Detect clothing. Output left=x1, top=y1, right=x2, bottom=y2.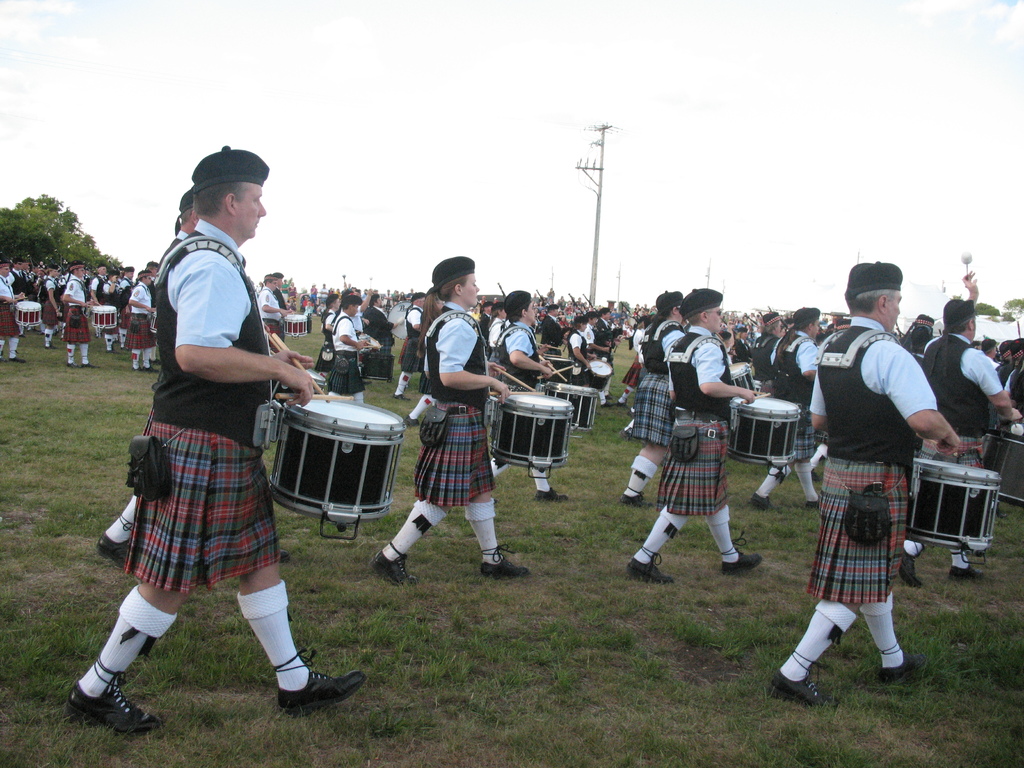
left=496, top=320, right=545, bottom=414.
